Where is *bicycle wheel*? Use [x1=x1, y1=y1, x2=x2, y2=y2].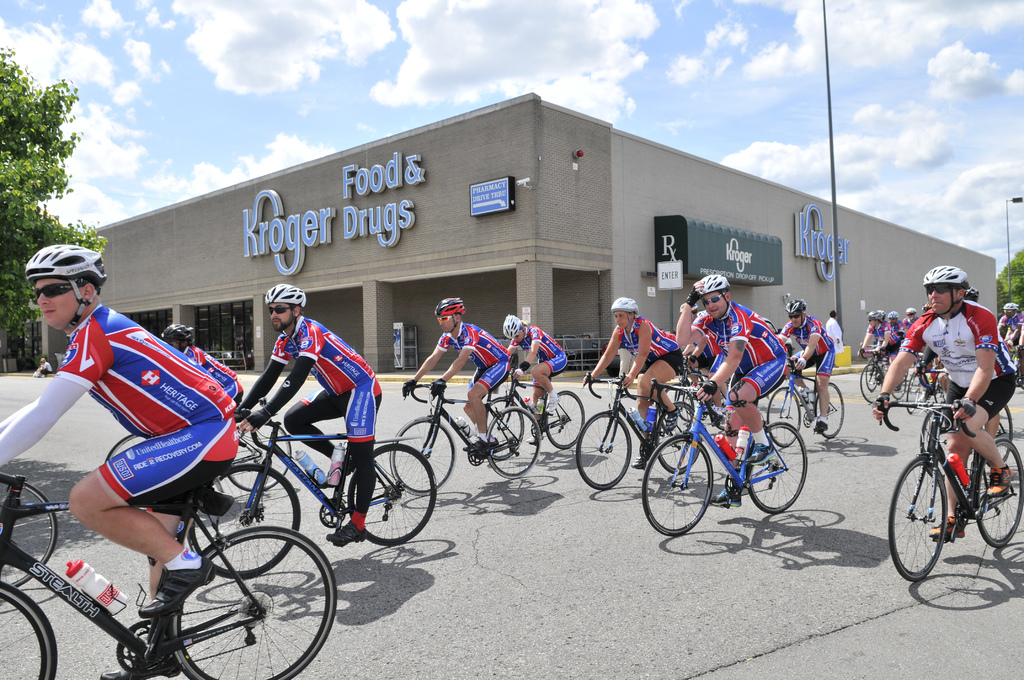
[x1=641, y1=432, x2=714, y2=535].
